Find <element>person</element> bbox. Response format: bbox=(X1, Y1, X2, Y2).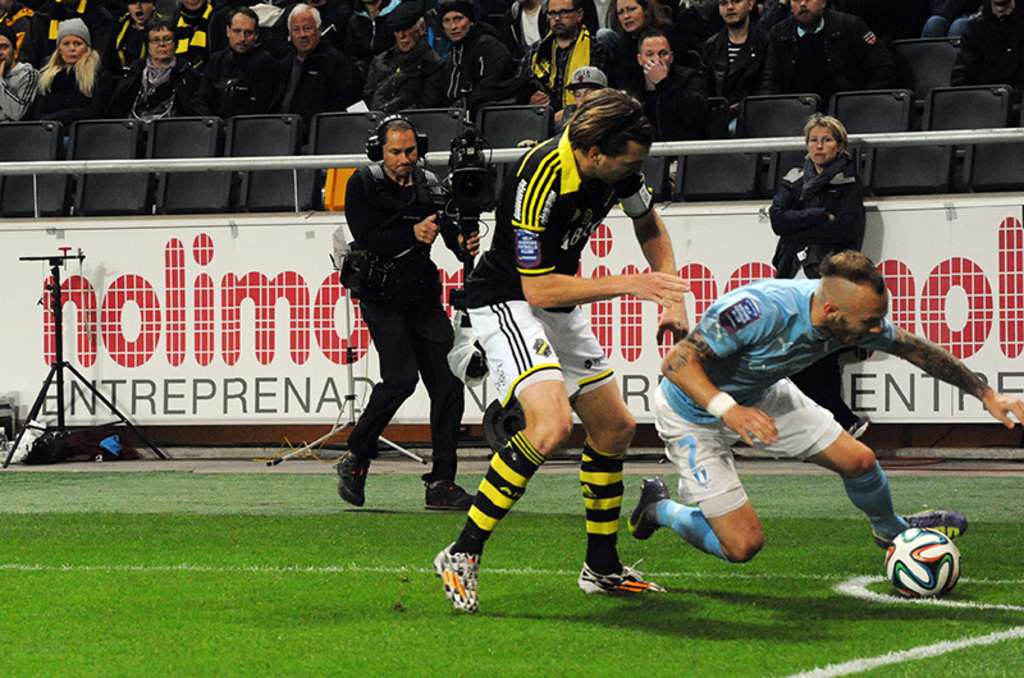
bbox=(769, 0, 891, 102).
